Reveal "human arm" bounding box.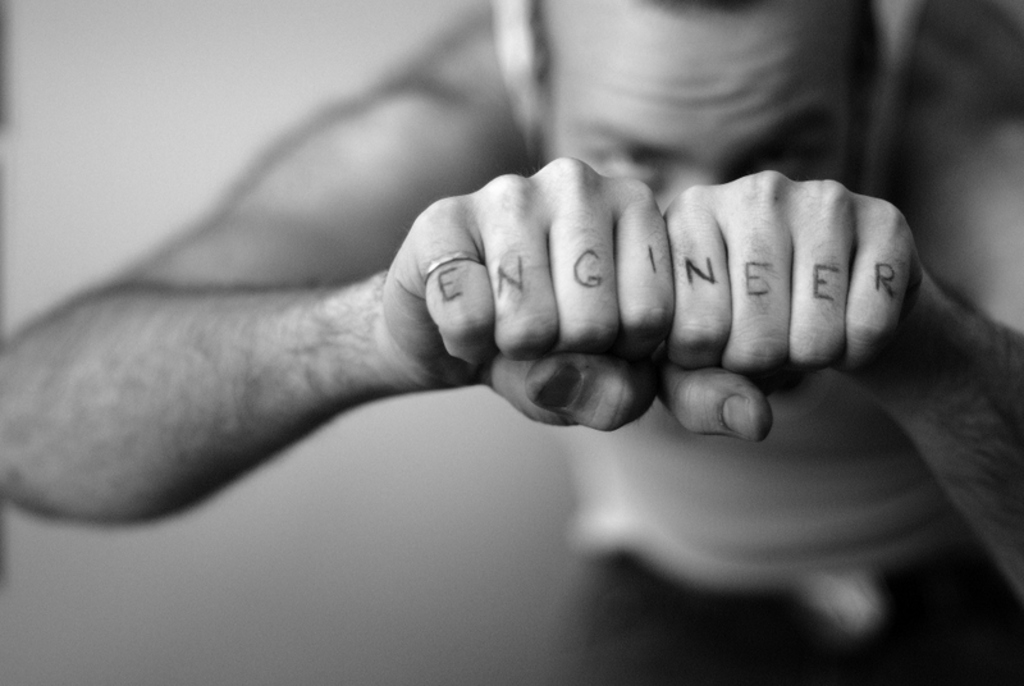
Revealed: l=0, t=74, r=669, b=534.
